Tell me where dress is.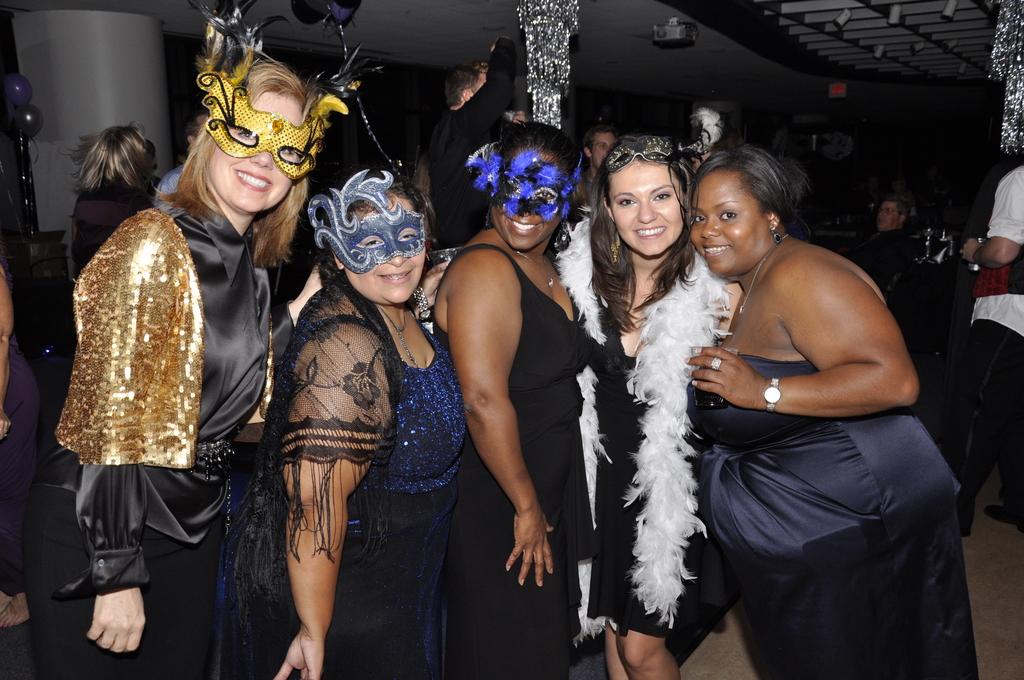
dress is at 227,314,468,679.
